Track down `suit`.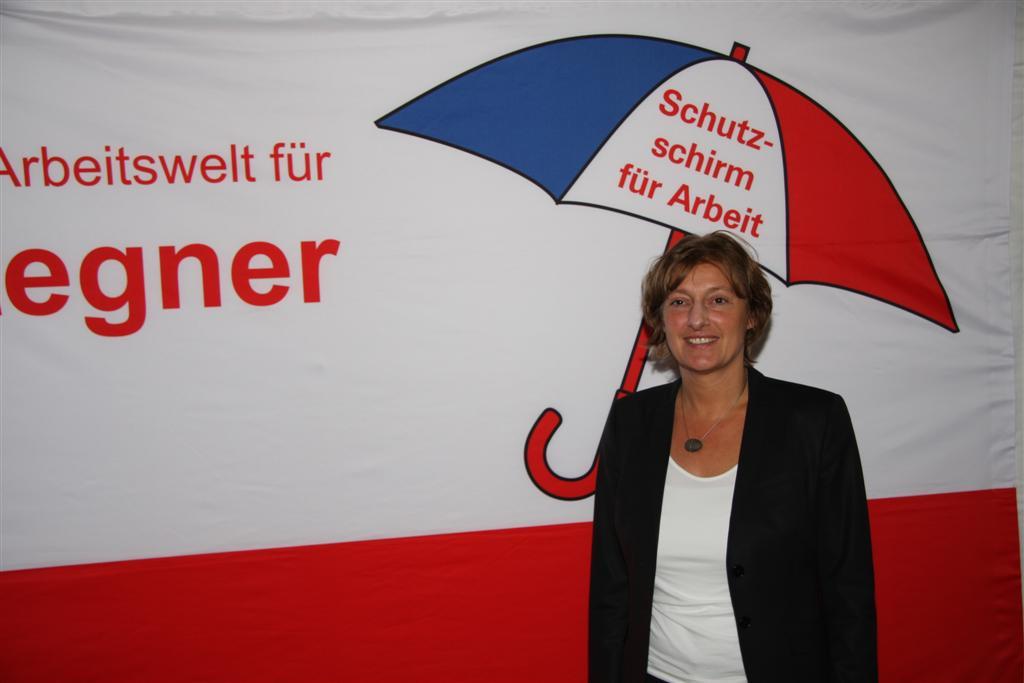
Tracked to bbox=(651, 359, 886, 679).
